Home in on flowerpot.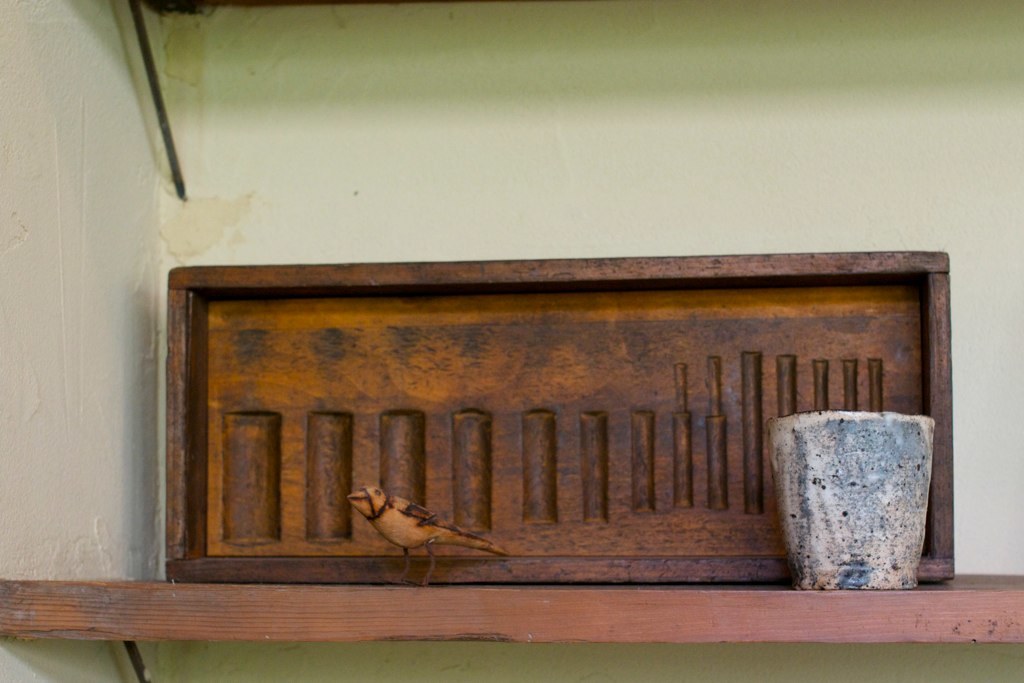
Homed in at (772,392,943,607).
